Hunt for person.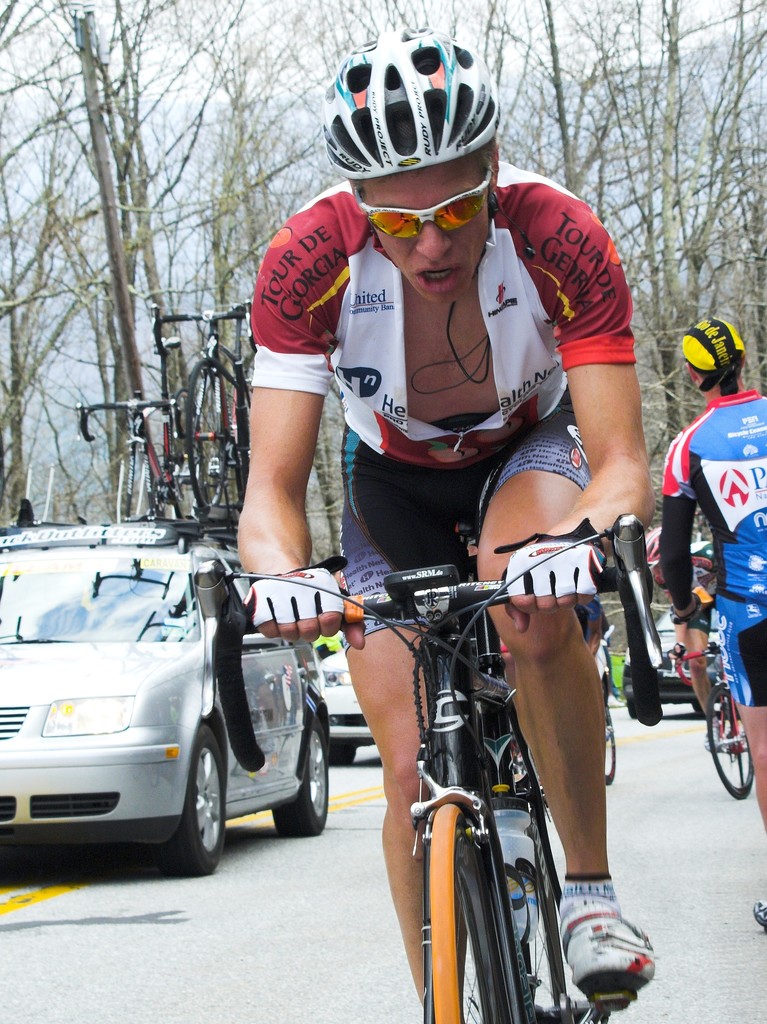
Hunted down at x1=659, y1=309, x2=766, y2=946.
